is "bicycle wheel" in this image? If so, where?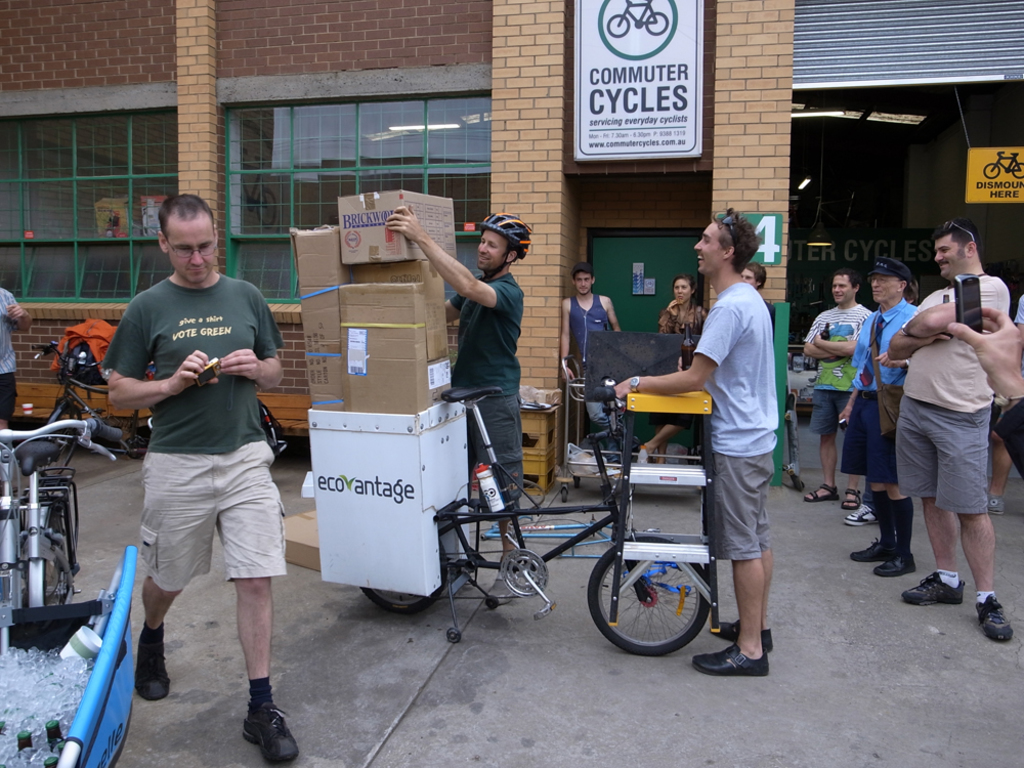
Yes, at (588,535,718,663).
